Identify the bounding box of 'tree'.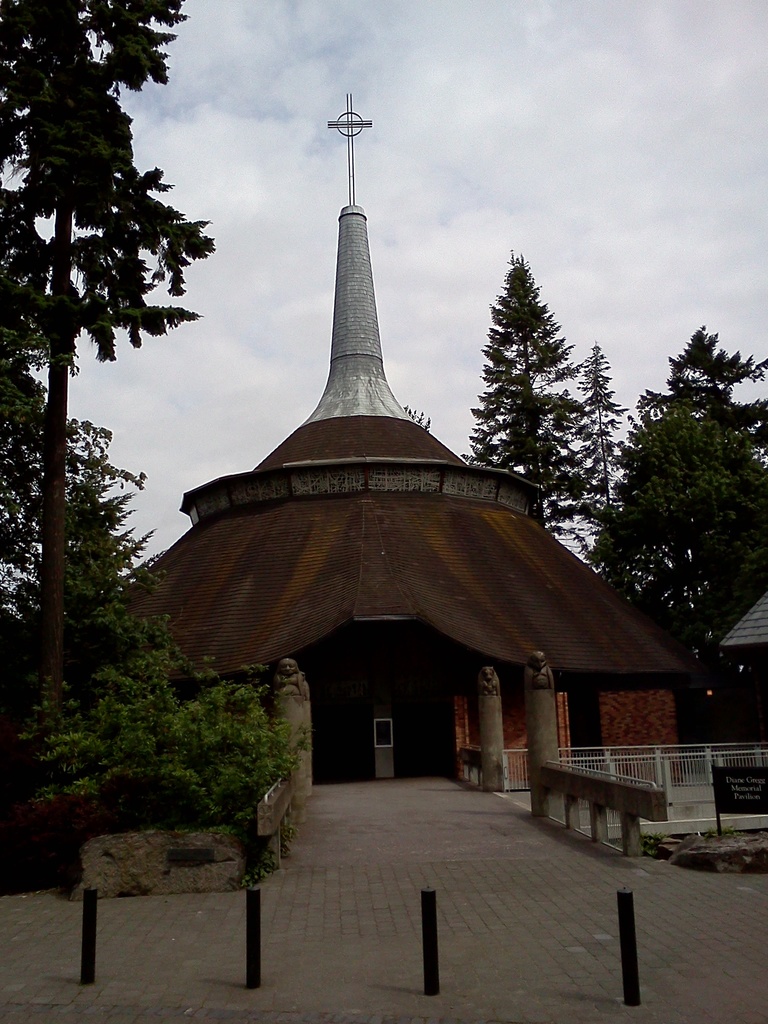
bbox=(577, 310, 767, 682).
